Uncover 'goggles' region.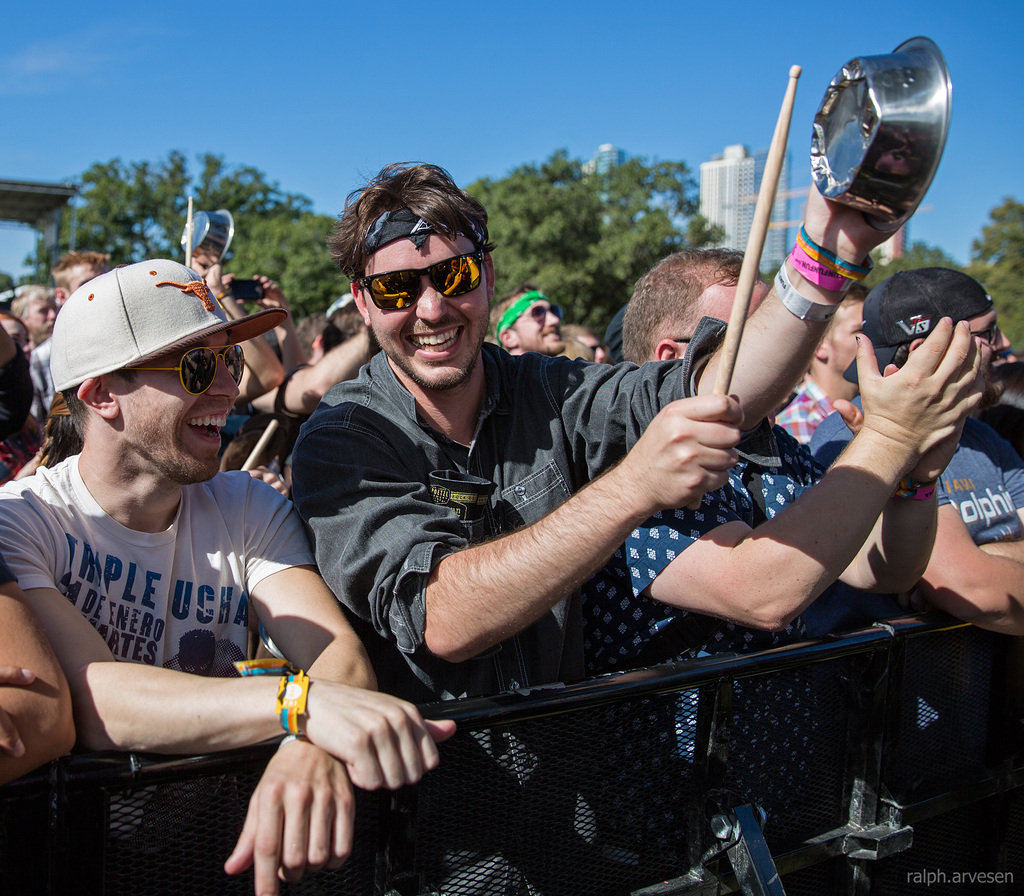
Uncovered: [107, 337, 247, 399].
